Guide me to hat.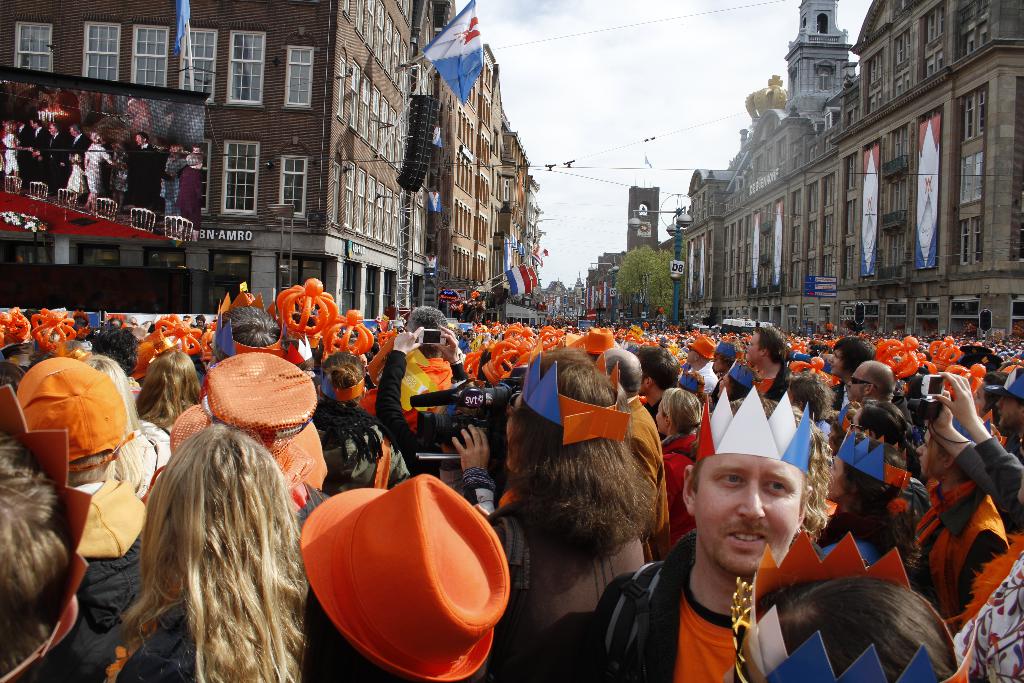
Guidance: region(300, 473, 510, 682).
